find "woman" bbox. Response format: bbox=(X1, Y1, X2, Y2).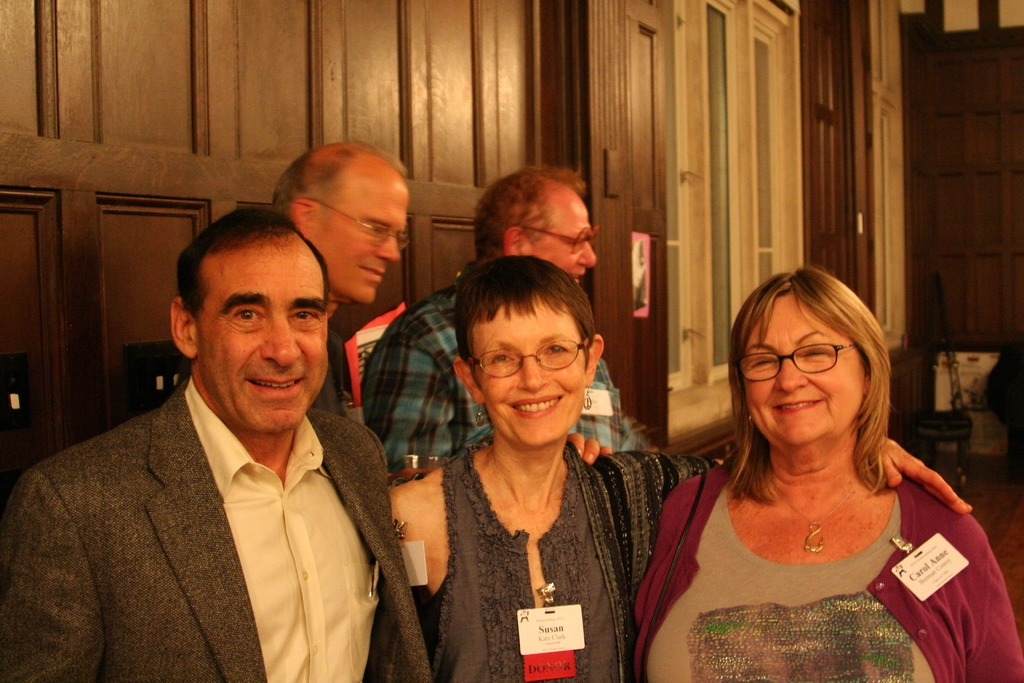
bbox=(388, 252, 971, 682).
